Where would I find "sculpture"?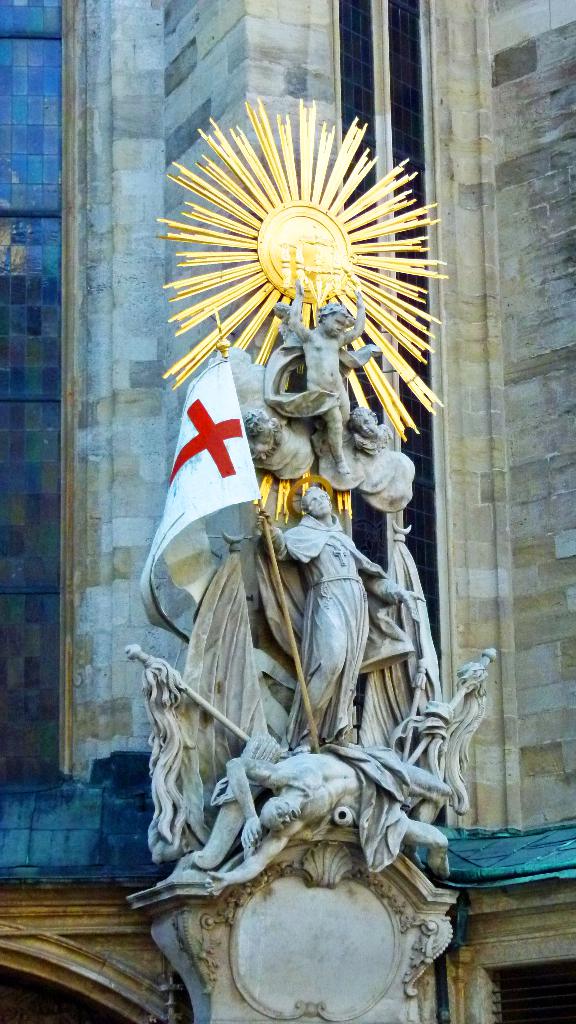
At <bbox>244, 405, 283, 452</bbox>.
